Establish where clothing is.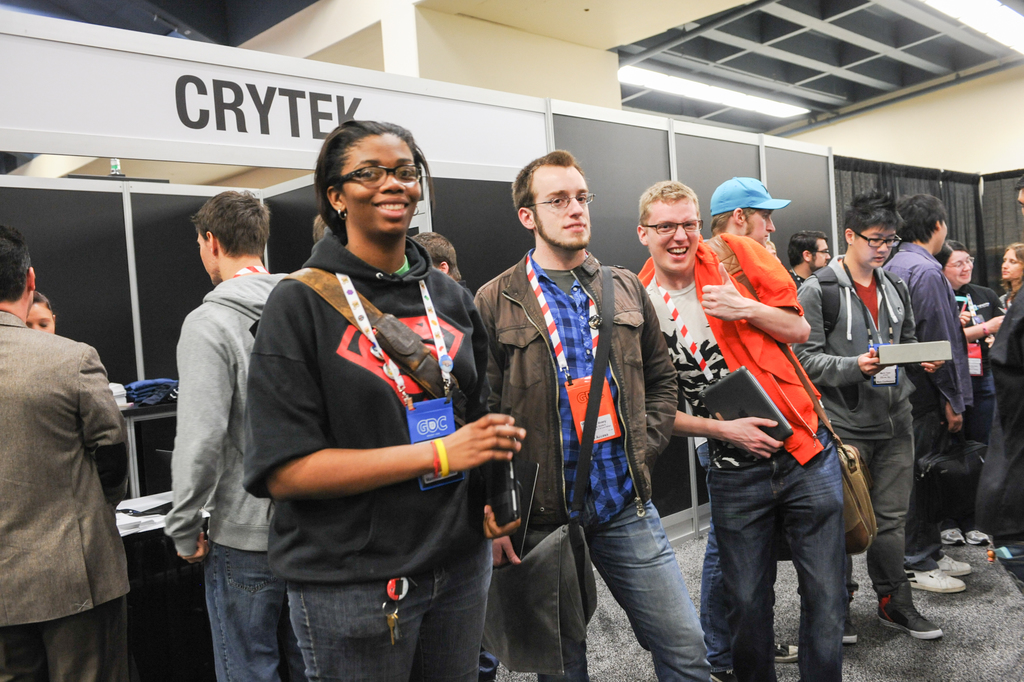
Established at region(635, 230, 845, 681).
